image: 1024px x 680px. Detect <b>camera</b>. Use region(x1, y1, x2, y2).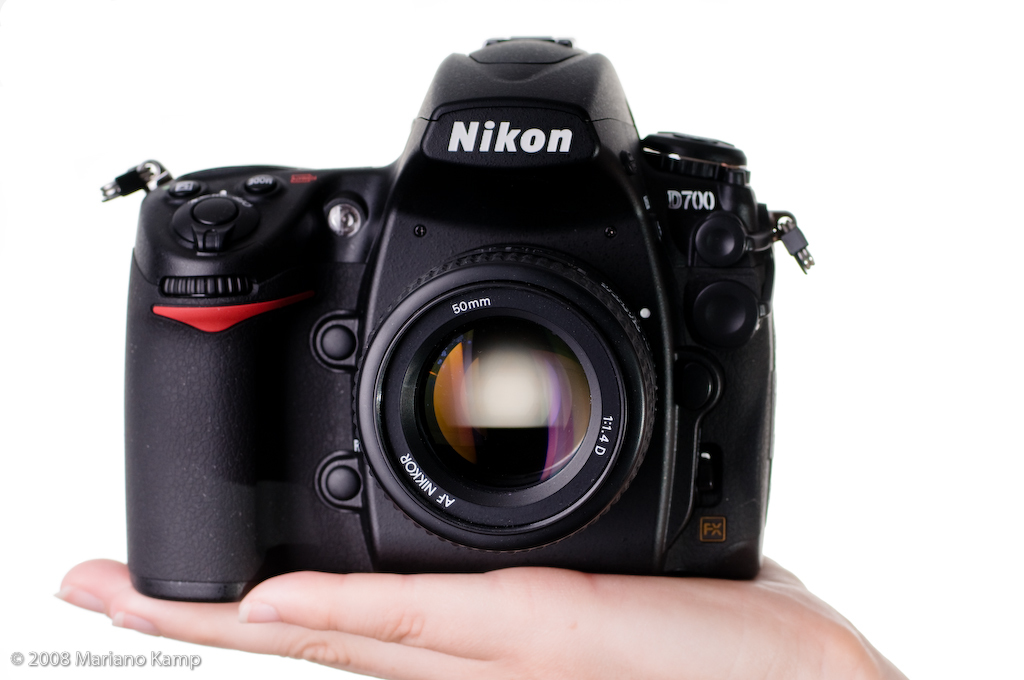
region(93, 26, 808, 618).
